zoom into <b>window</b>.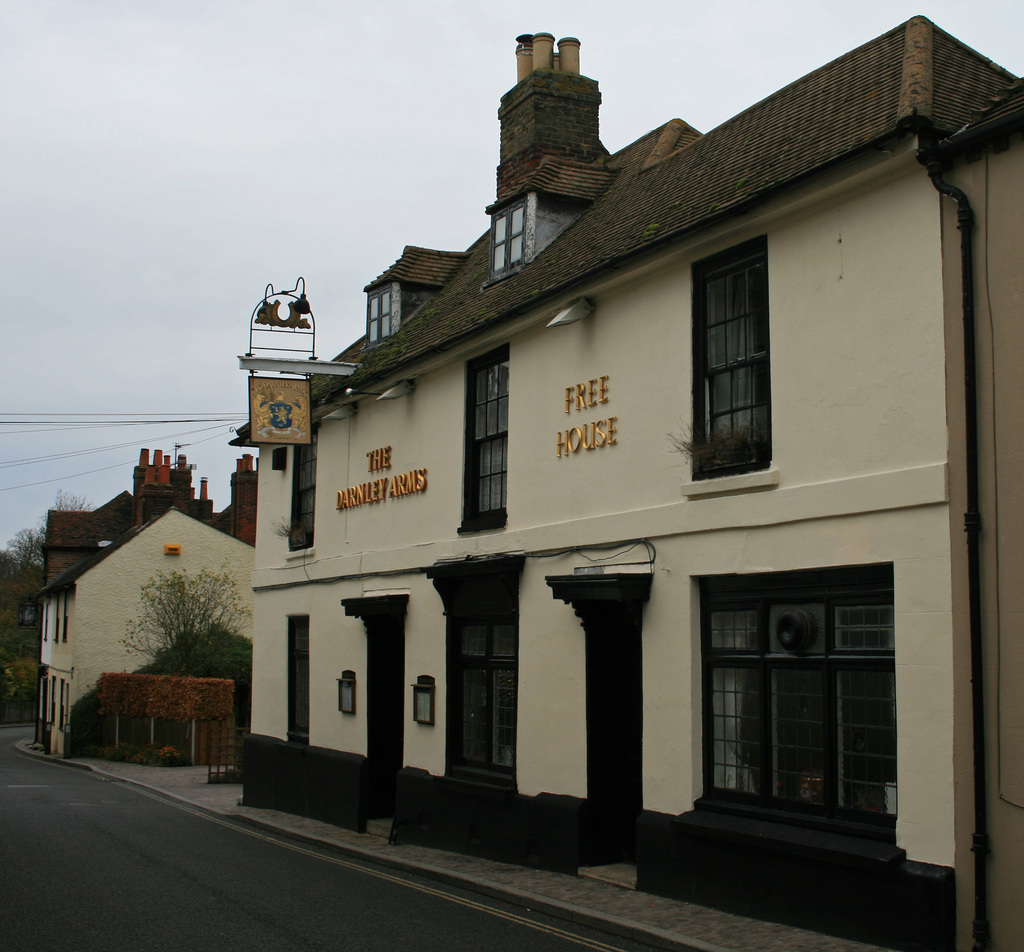
Zoom target: x1=672, y1=238, x2=763, y2=475.
